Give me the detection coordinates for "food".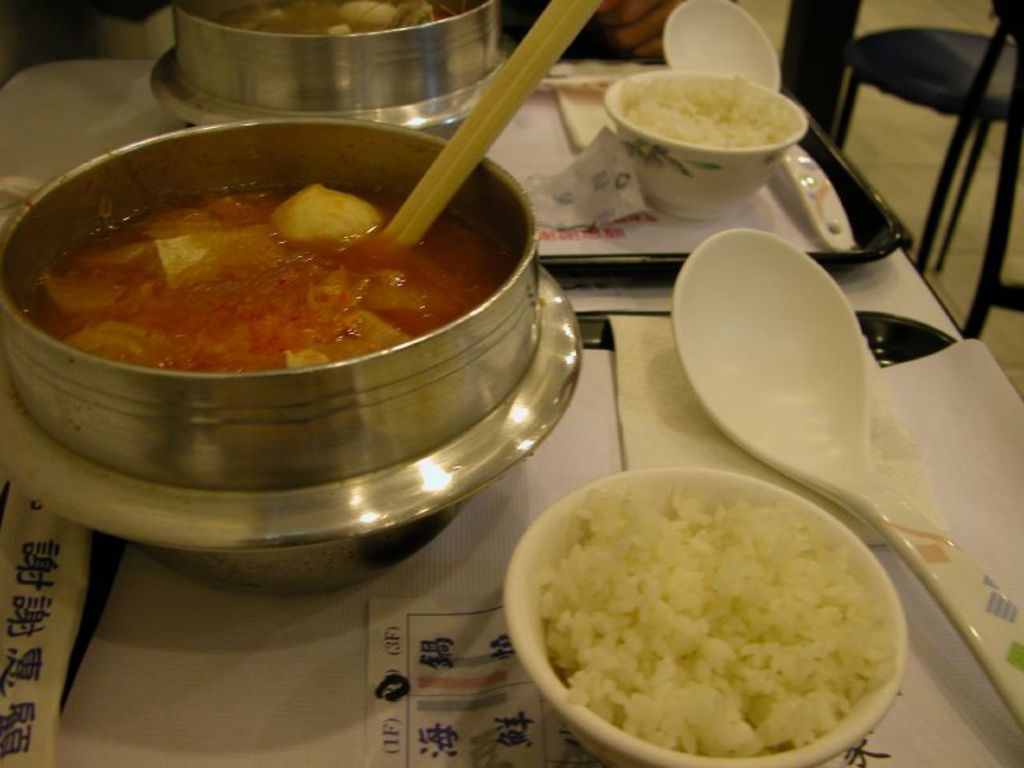
rect(189, 0, 466, 36).
